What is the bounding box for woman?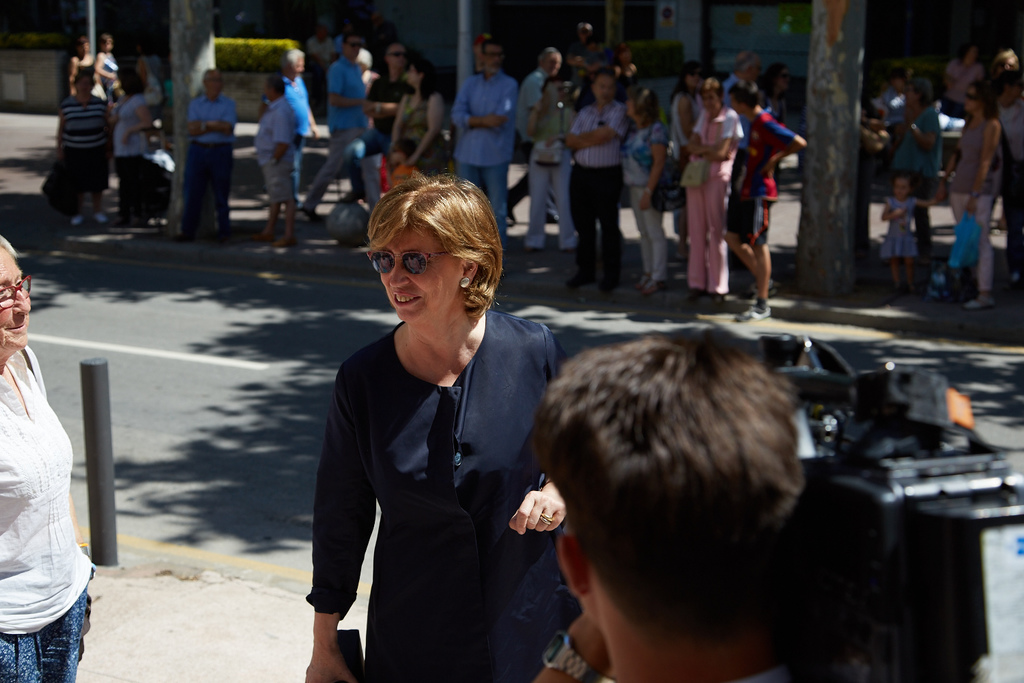
[666, 59, 706, 241].
